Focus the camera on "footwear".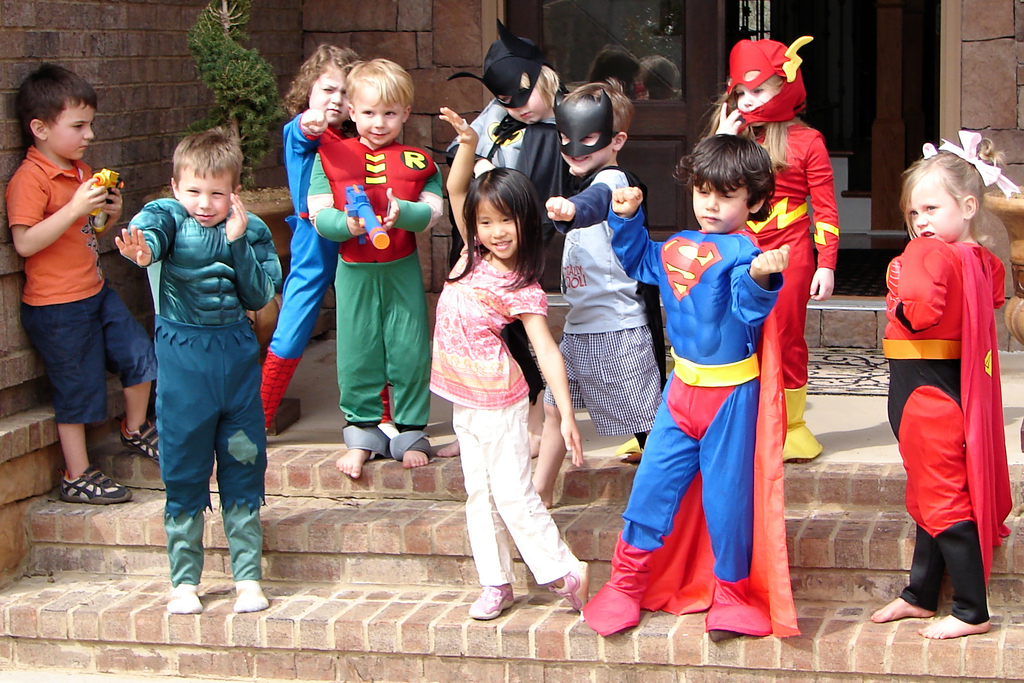
Focus region: pyautogui.locateOnScreen(57, 463, 140, 504).
